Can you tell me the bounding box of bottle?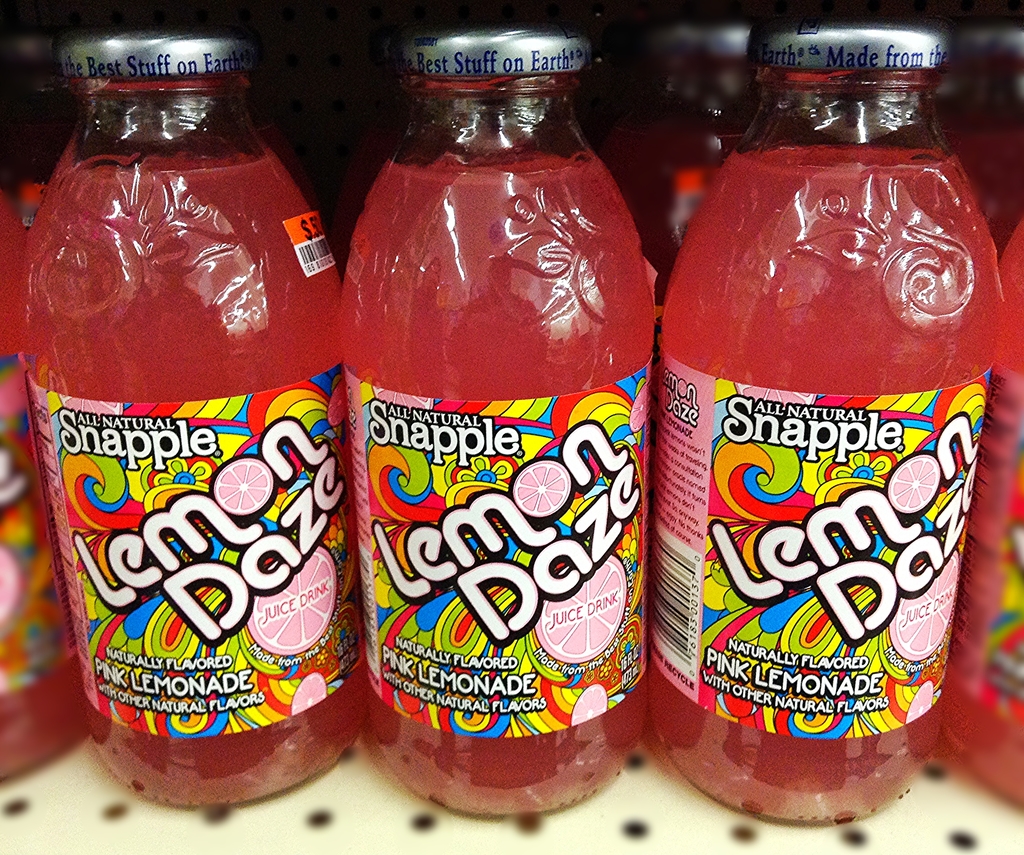
bbox=[319, 0, 668, 811].
